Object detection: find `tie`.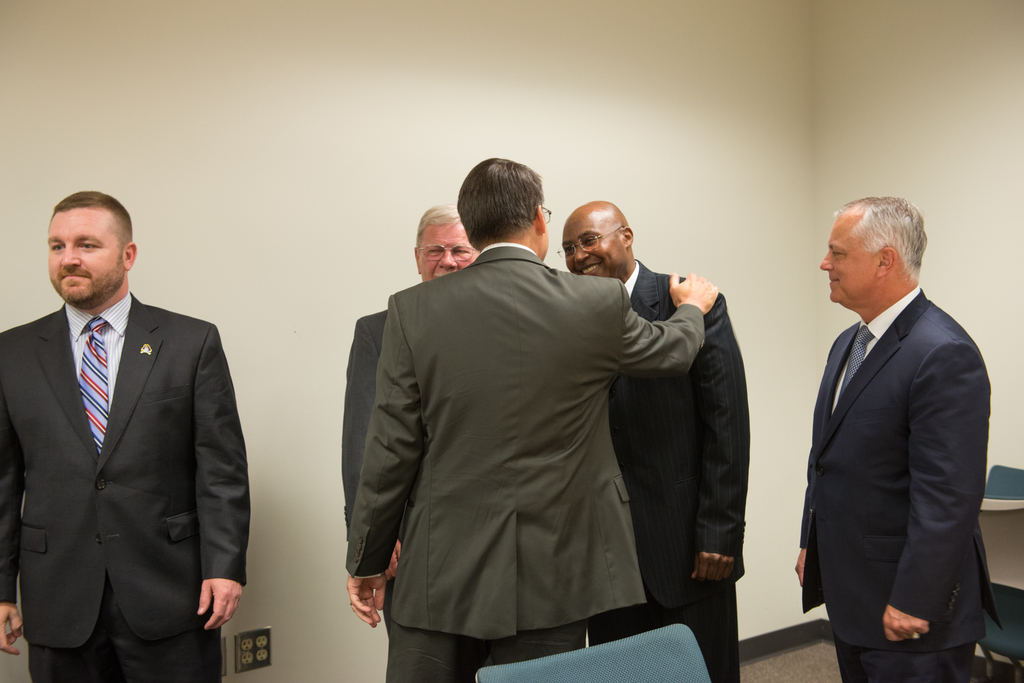
left=836, top=325, right=876, bottom=395.
